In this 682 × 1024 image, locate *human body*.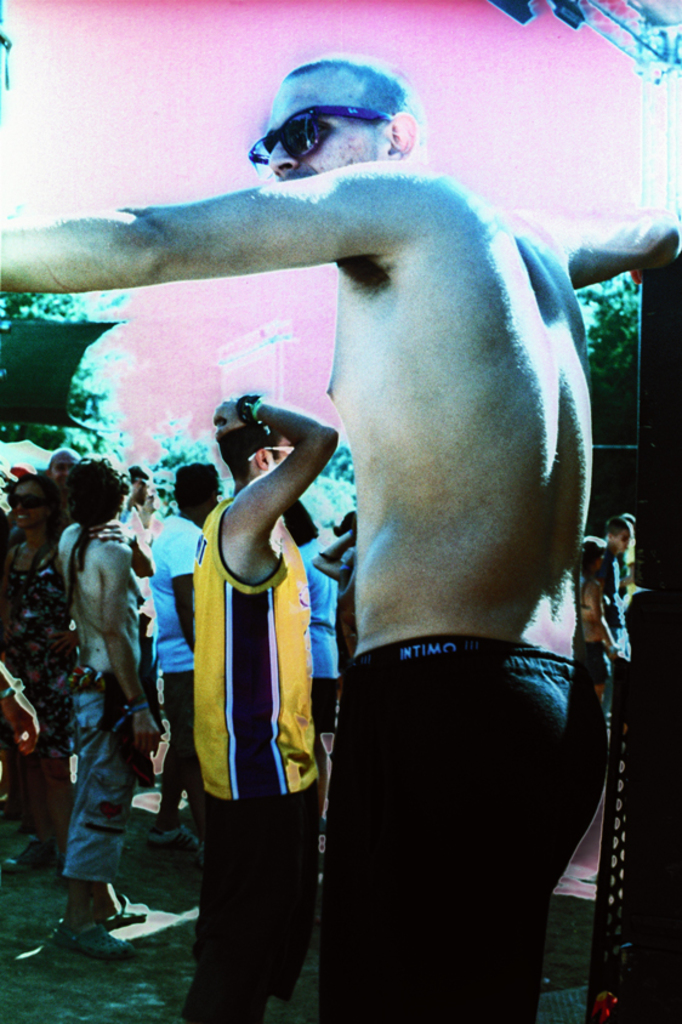
Bounding box: BBox(0, 163, 607, 1023).
